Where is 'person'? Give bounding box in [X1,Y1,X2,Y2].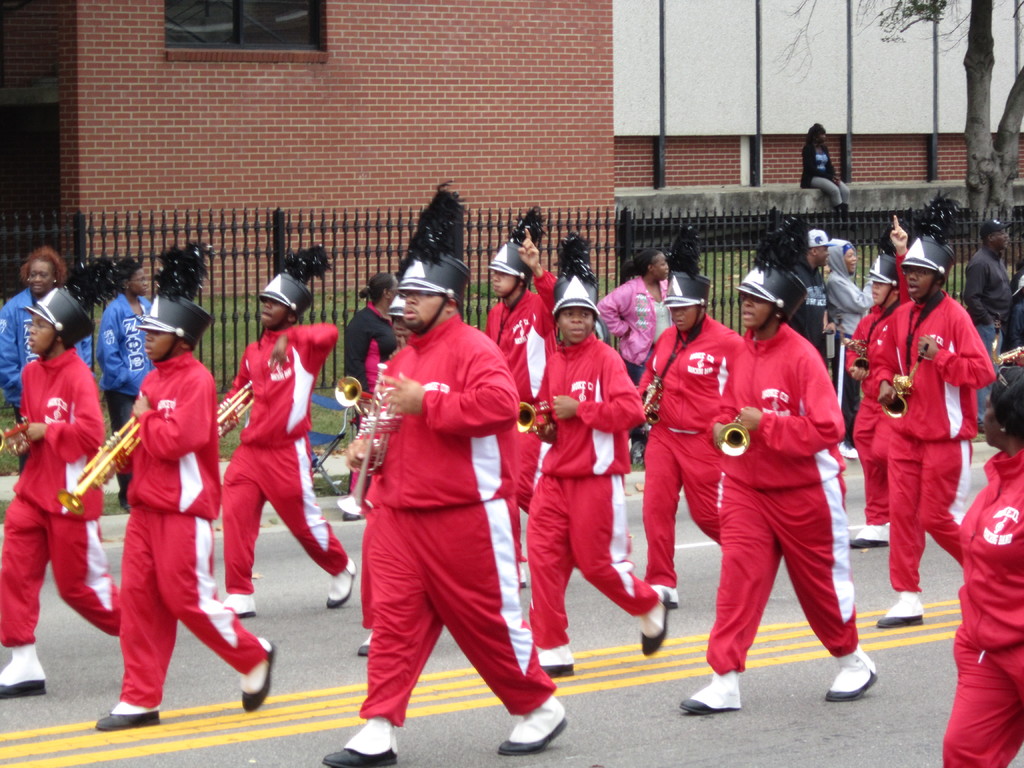
[529,276,679,680].
